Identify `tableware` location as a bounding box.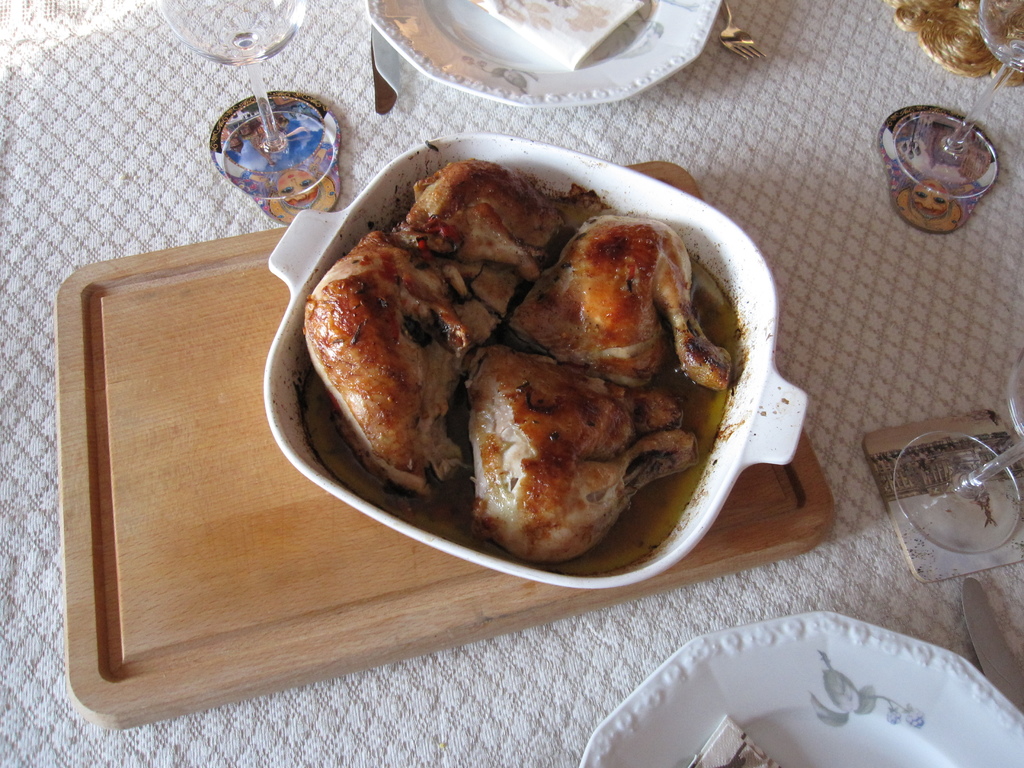
207/125/806/603.
